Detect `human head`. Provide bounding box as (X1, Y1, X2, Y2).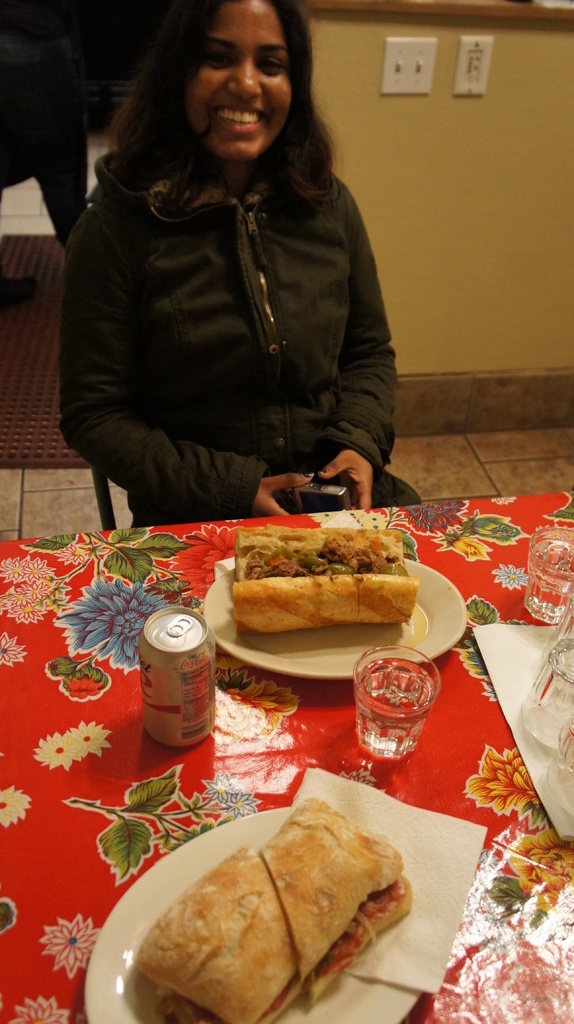
(154, 4, 310, 136).
